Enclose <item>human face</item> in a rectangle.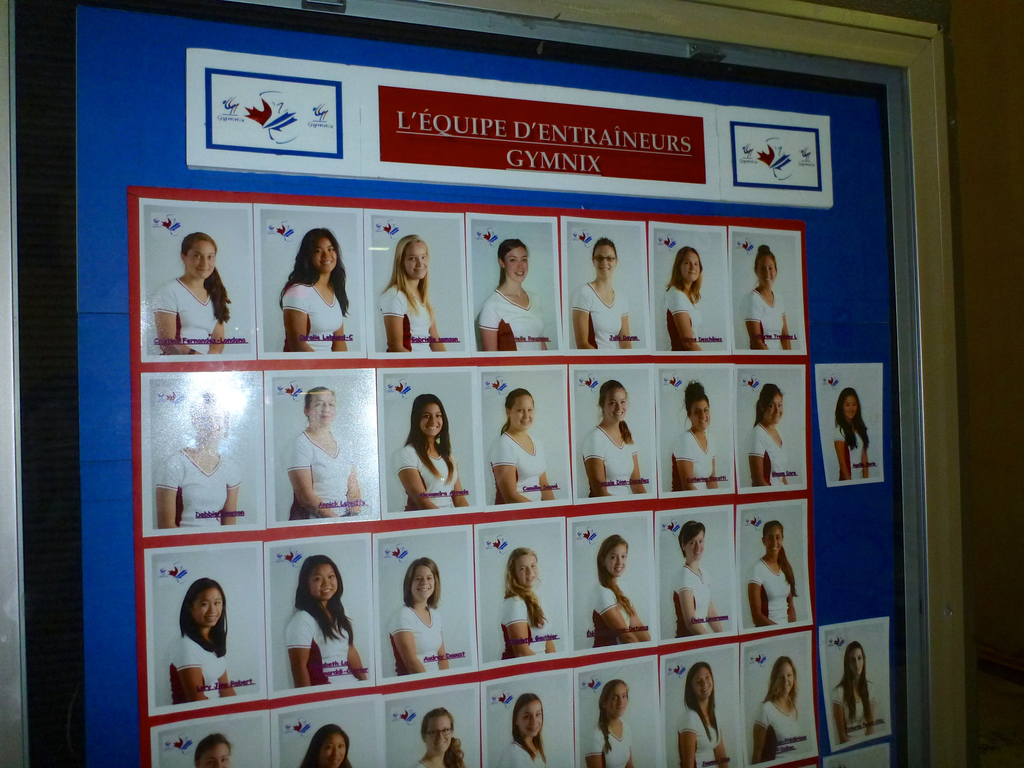
select_region(683, 252, 704, 281).
